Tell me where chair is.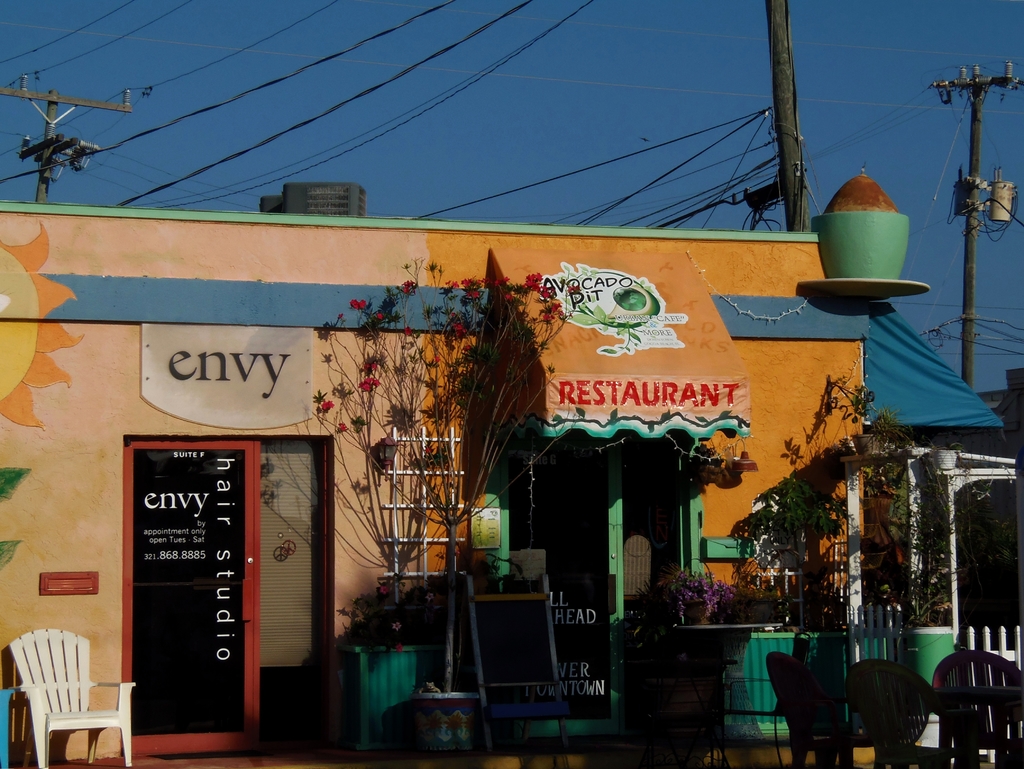
chair is at detection(853, 660, 952, 768).
